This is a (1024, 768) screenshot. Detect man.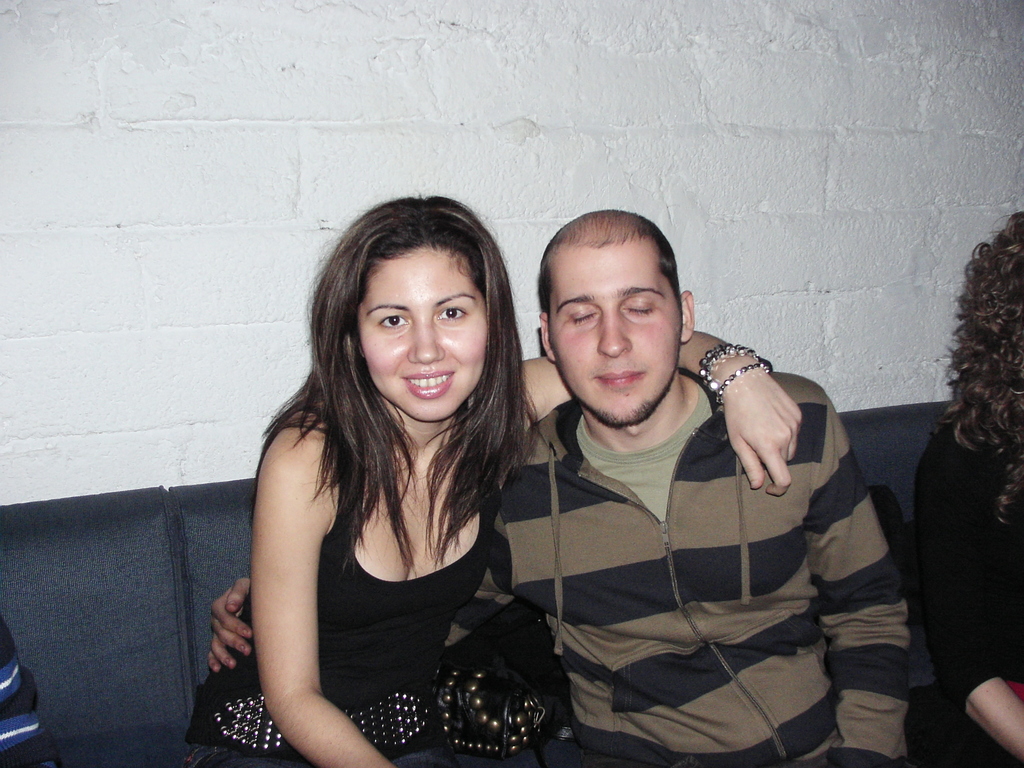
Rect(205, 203, 914, 767).
